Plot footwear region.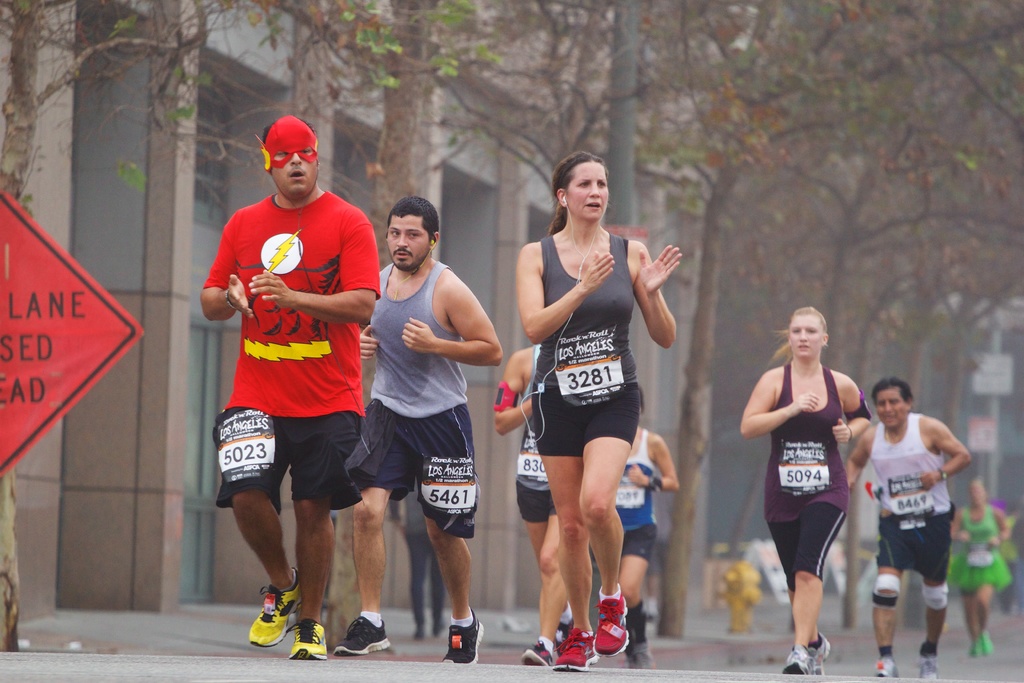
Plotted at pyautogui.locateOnScreen(522, 636, 552, 667).
